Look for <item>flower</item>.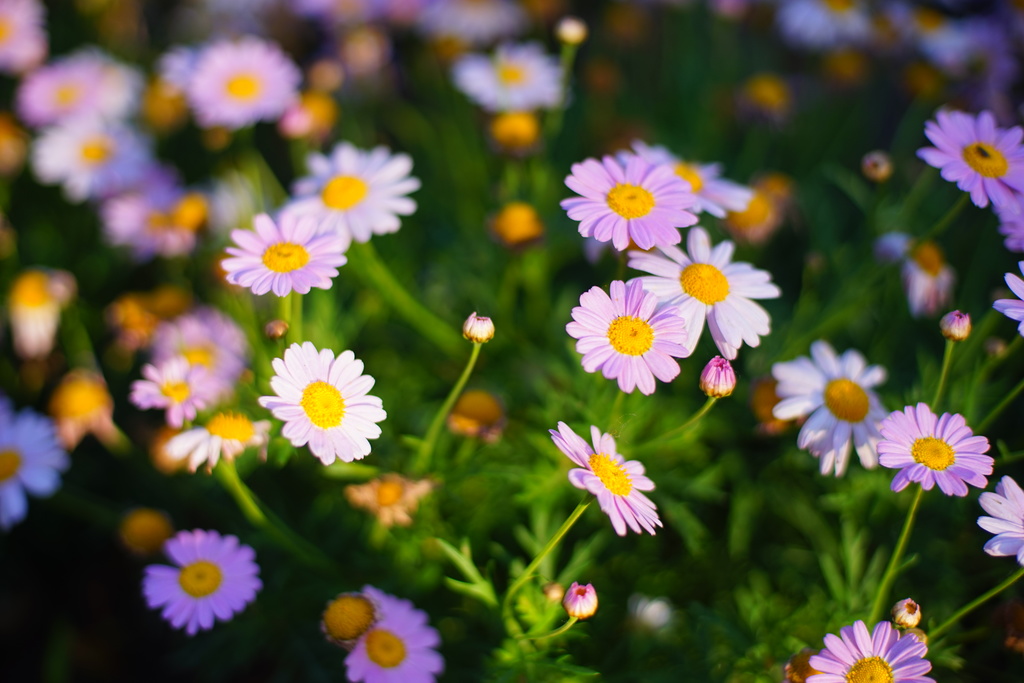
Found: x1=185, y1=33, x2=304, y2=129.
